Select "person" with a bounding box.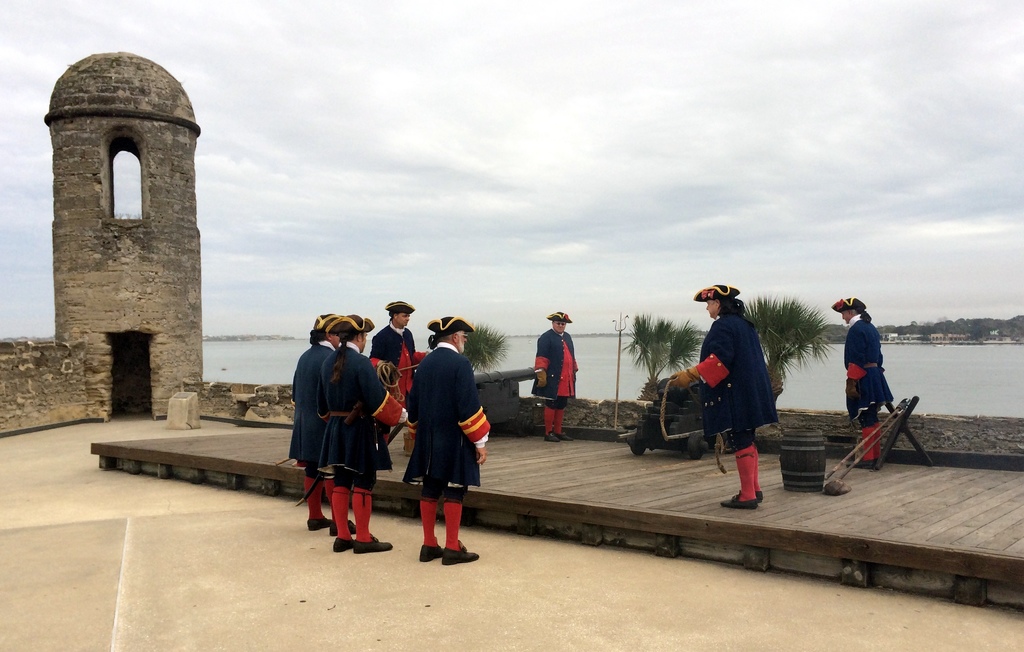
{"left": 669, "top": 286, "right": 780, "bottom": 504}.
